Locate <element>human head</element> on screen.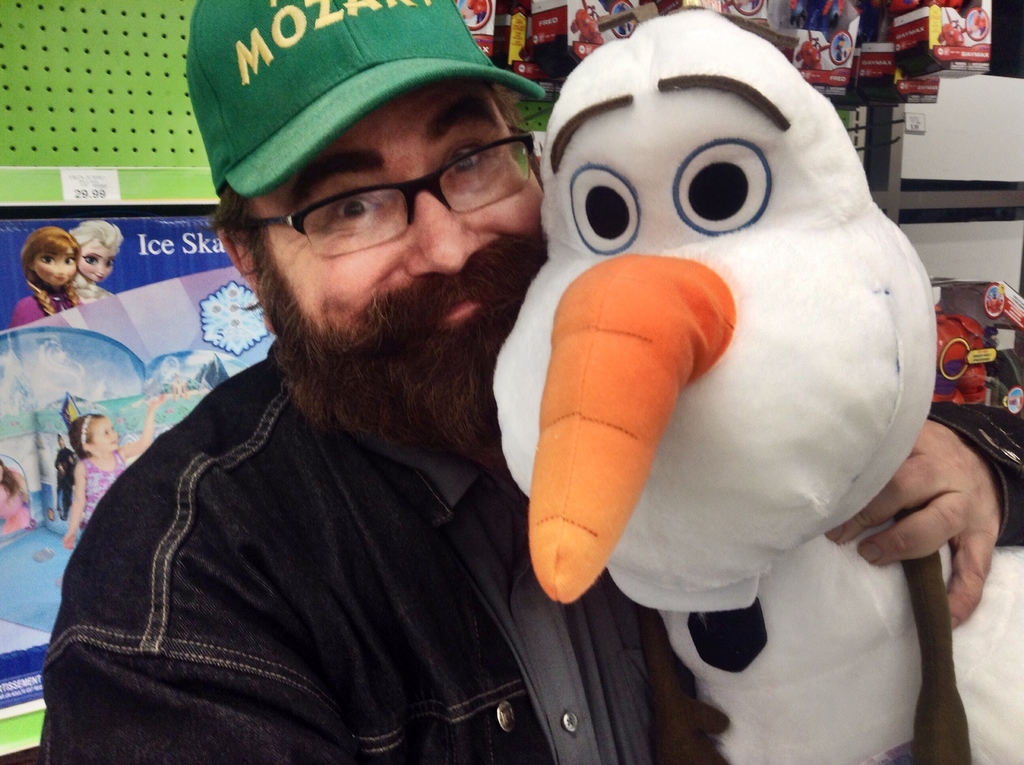
On screen at 67, 220, 126, 281.
